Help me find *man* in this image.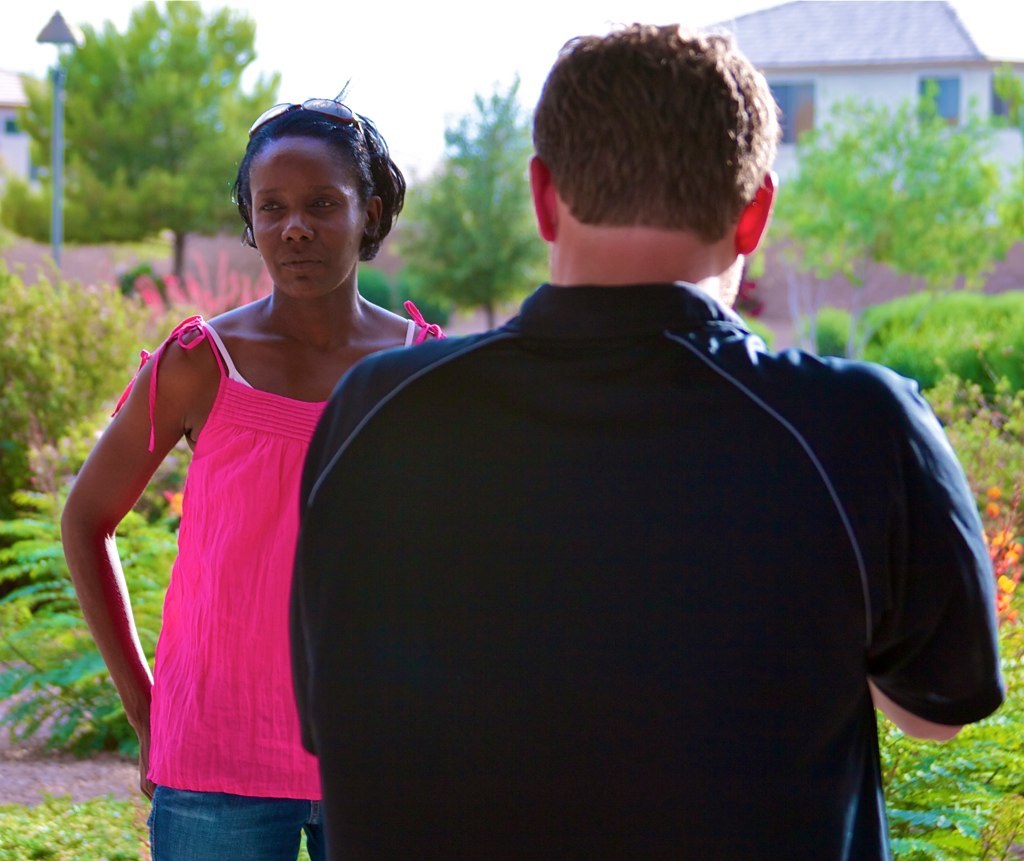
Found it: BBox(290, 20, 1007, 860).
